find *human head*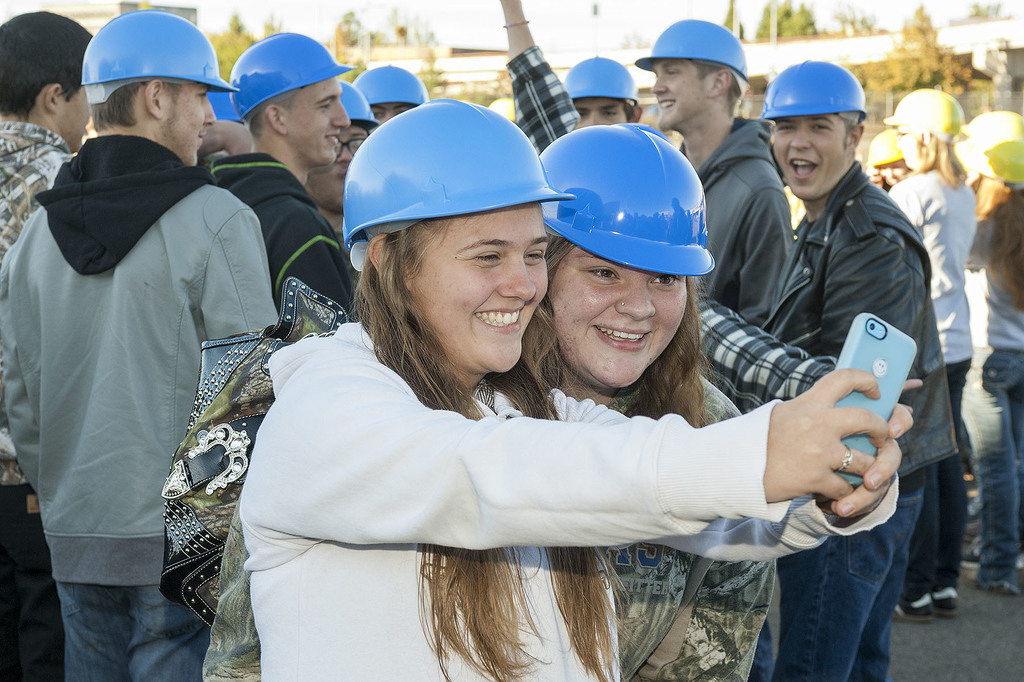
<region>884, 87, 963, 174</region>
